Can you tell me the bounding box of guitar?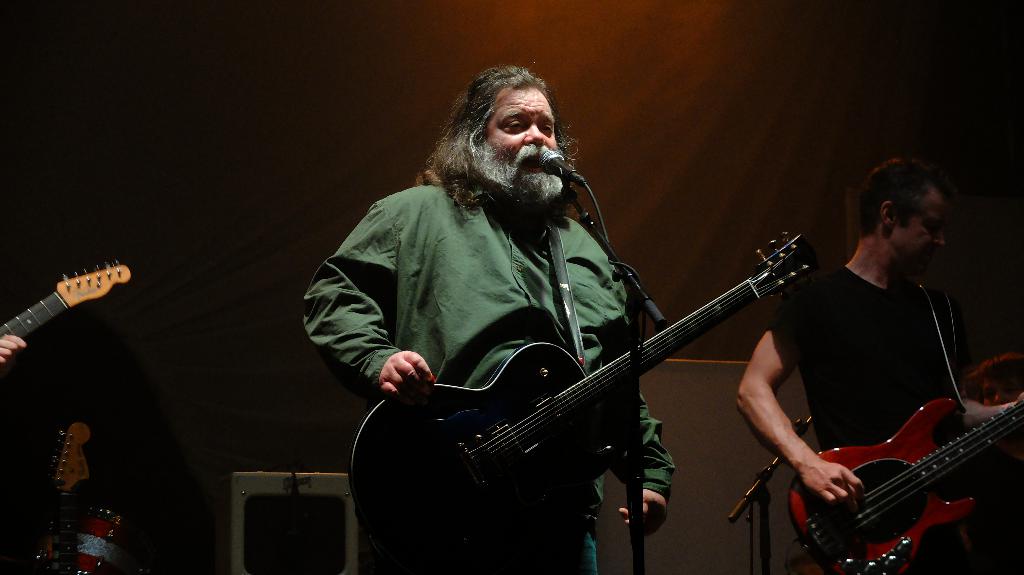
box(788, 393, 1023, 574).
